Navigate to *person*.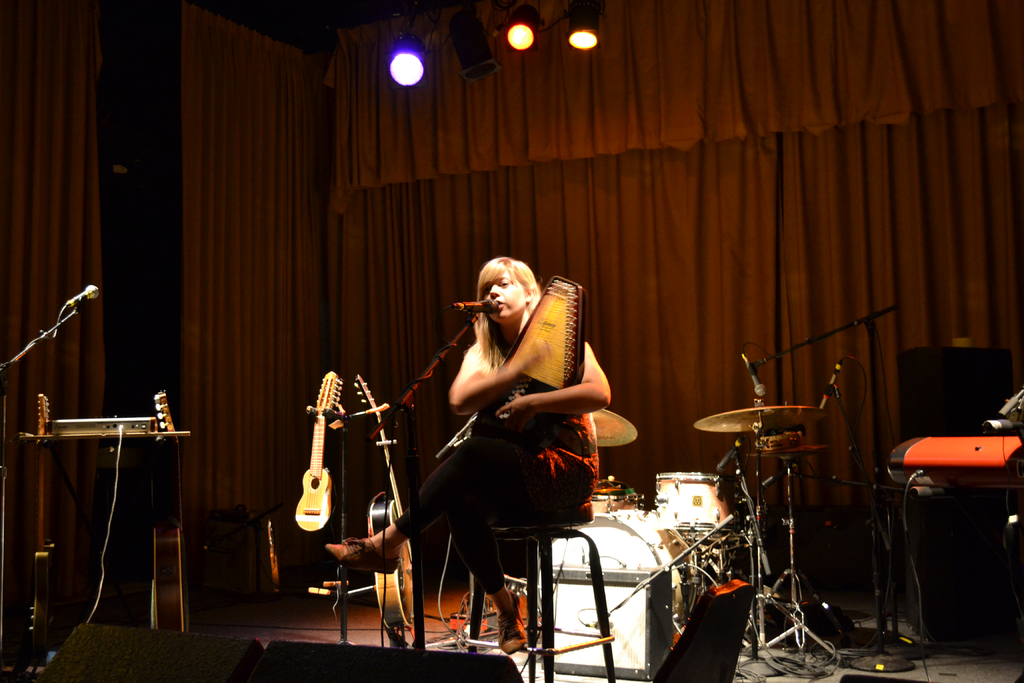
Navigation target: left=323, top=252, right=625, bottom=655.
